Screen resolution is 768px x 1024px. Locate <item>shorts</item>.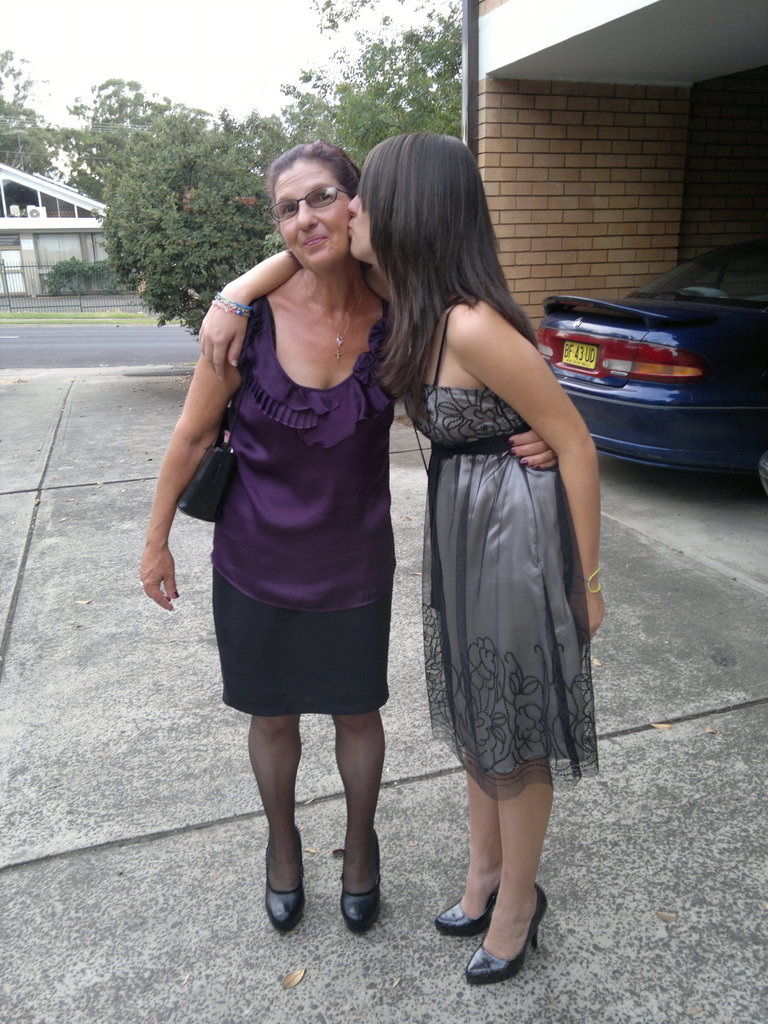
pyautogui.locateOnScreen(212, 568, 388, 717).
